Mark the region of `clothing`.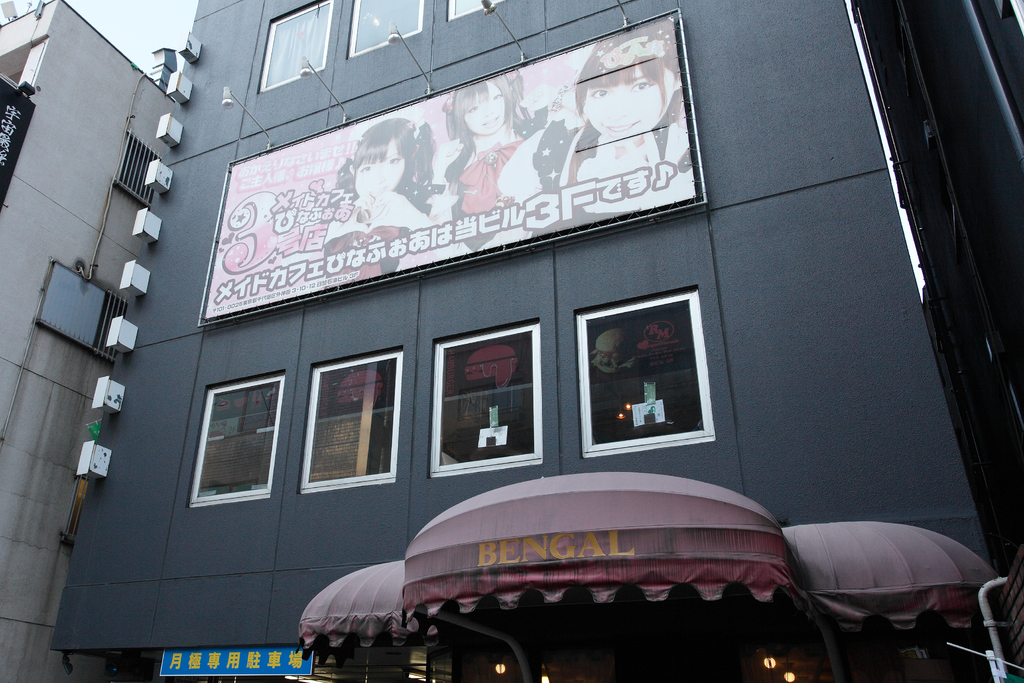
Region: [439, 99, 555, 242].
